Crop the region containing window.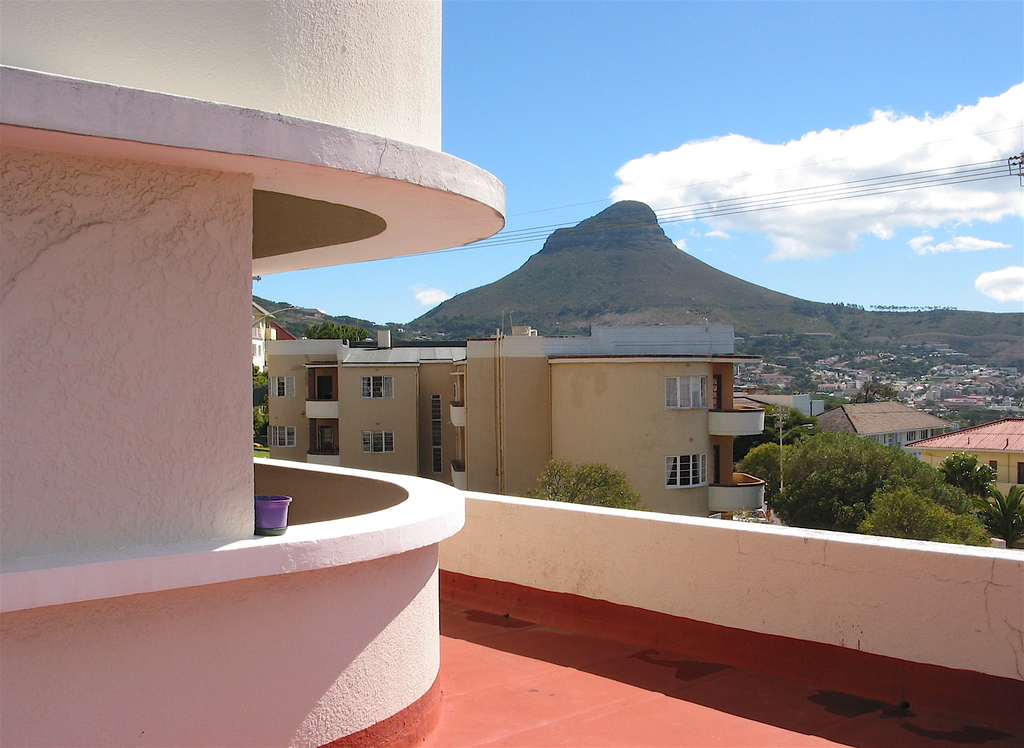
Crop region: [360,432,391,458].
